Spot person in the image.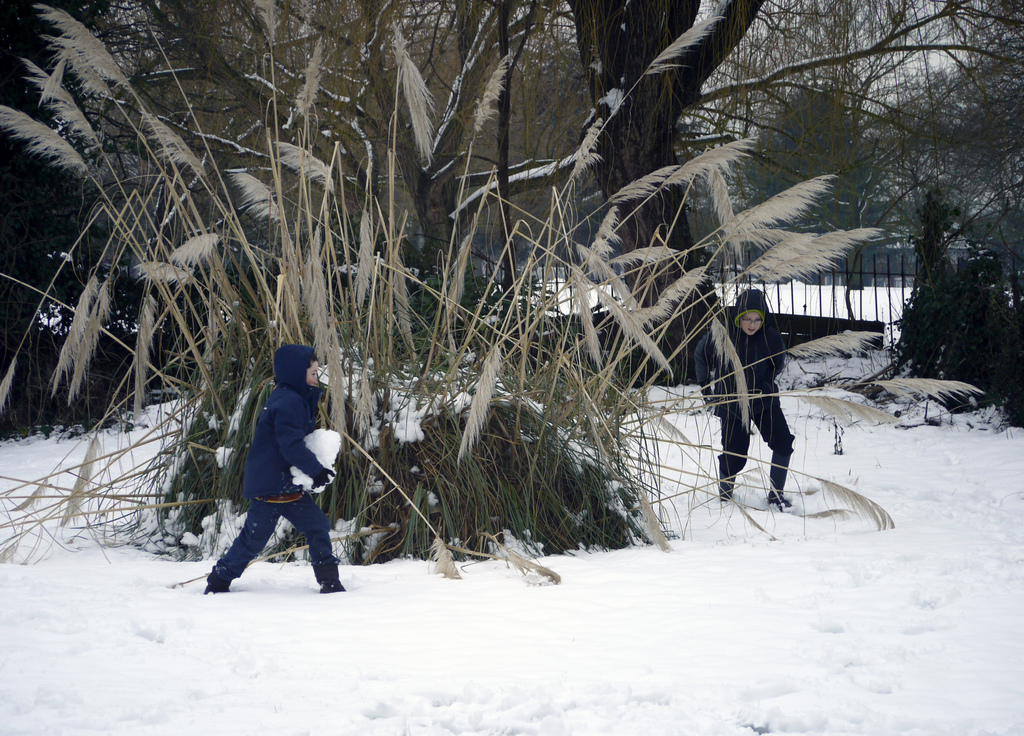
person found at [200,339,345,593].
